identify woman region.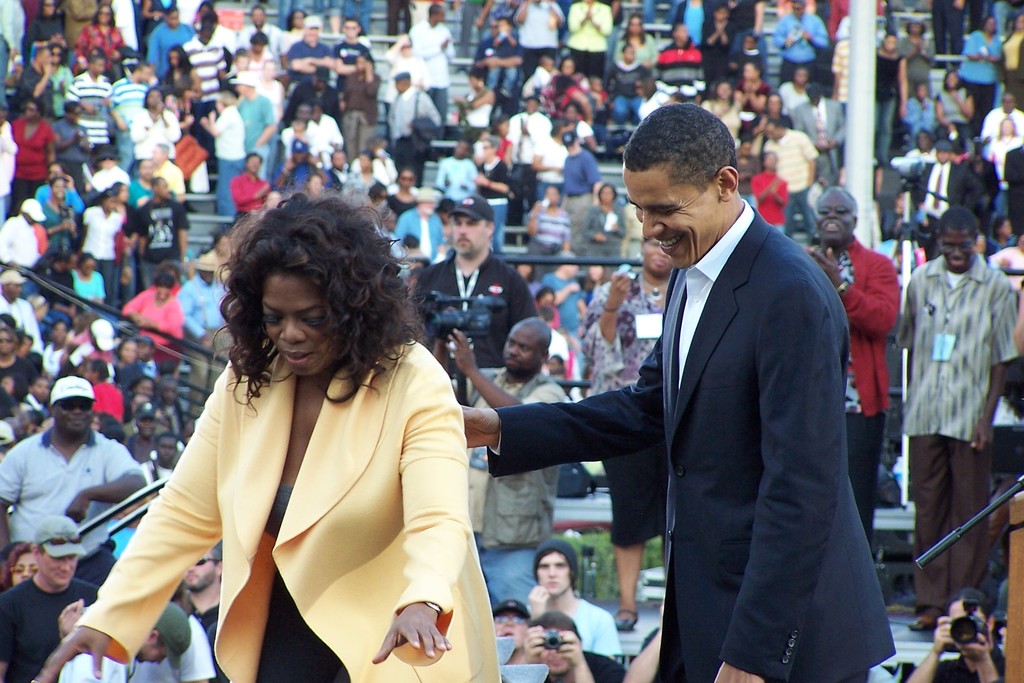
Region: BBox(578, 233, 675, 634).
